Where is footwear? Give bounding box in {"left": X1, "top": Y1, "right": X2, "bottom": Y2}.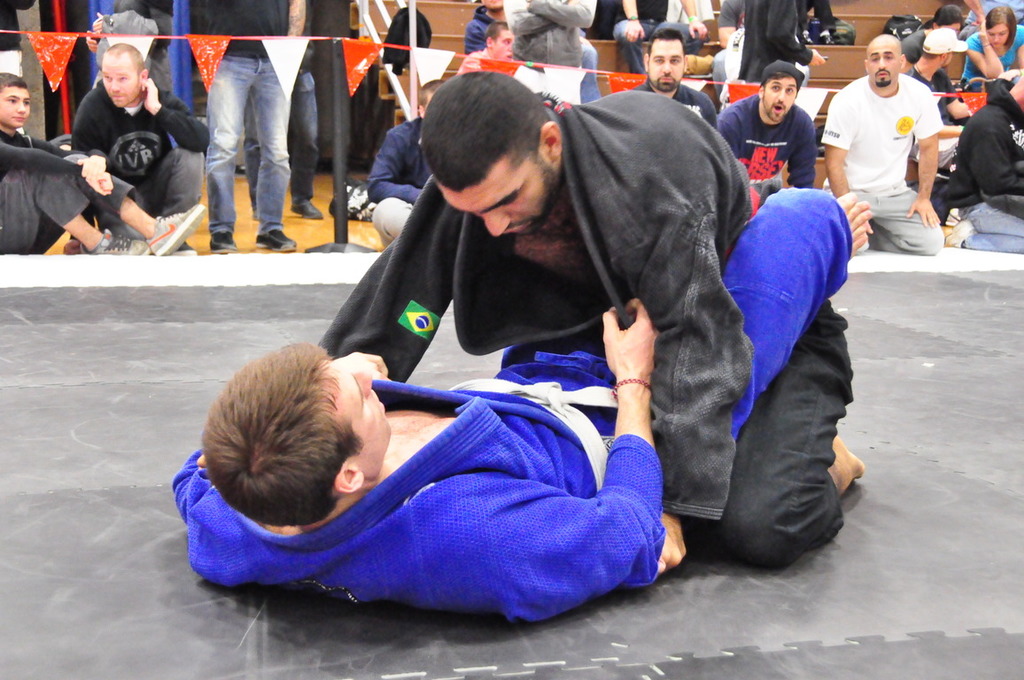
{"left": 942, "top": 218, "right": 972, "bottom": 249}.
